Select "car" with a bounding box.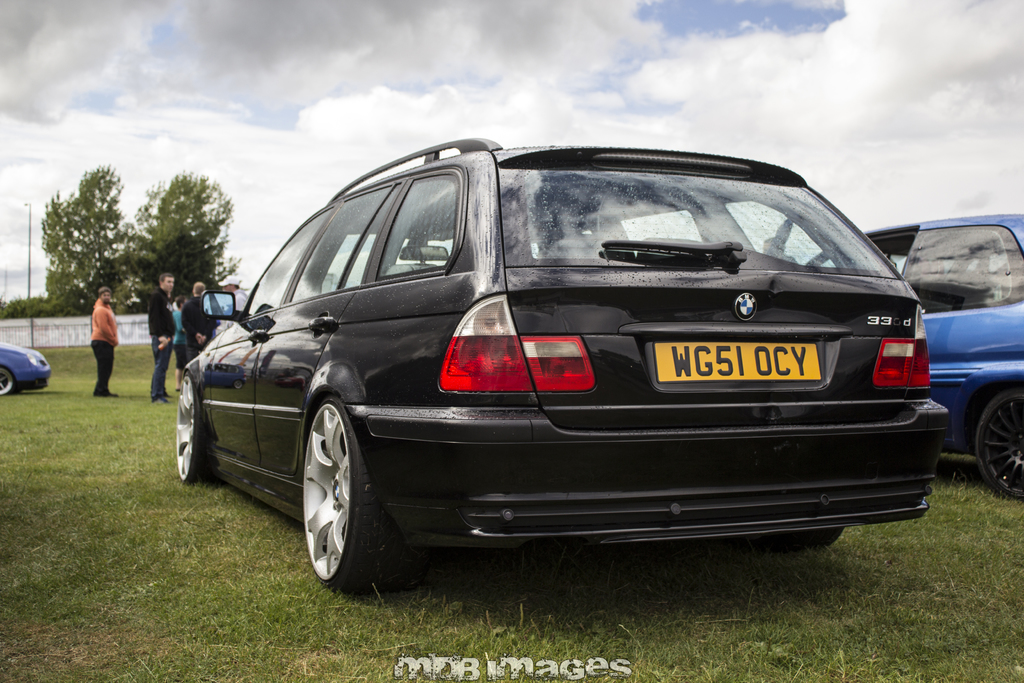
[x1=175, y1=131, x2=953, y2=594].
